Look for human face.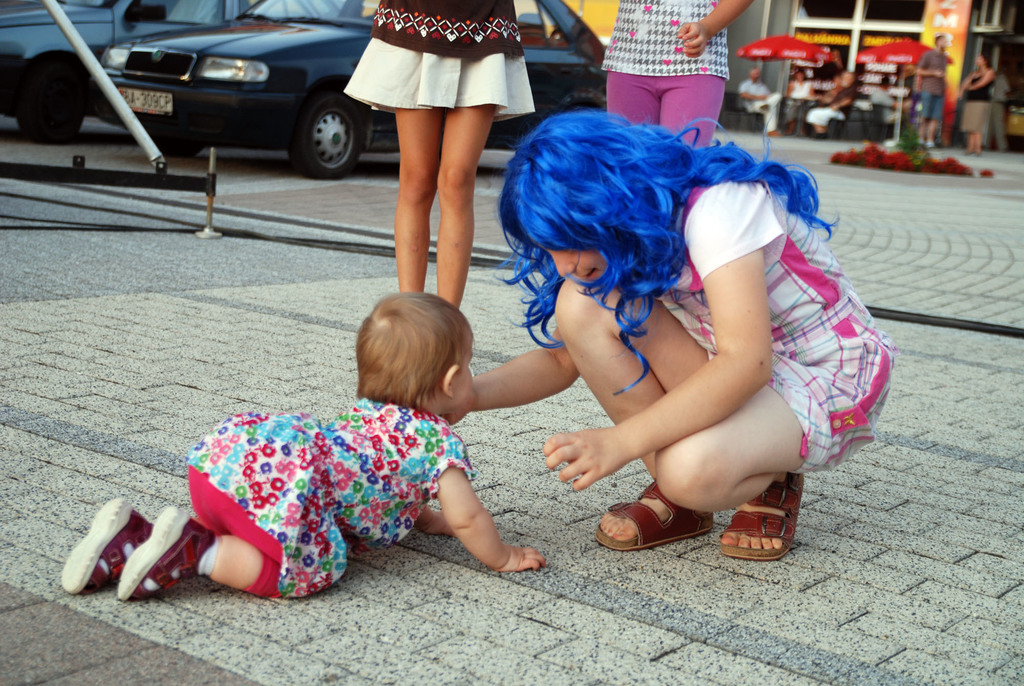
Found: Rect(835, 78, 841, 83).
